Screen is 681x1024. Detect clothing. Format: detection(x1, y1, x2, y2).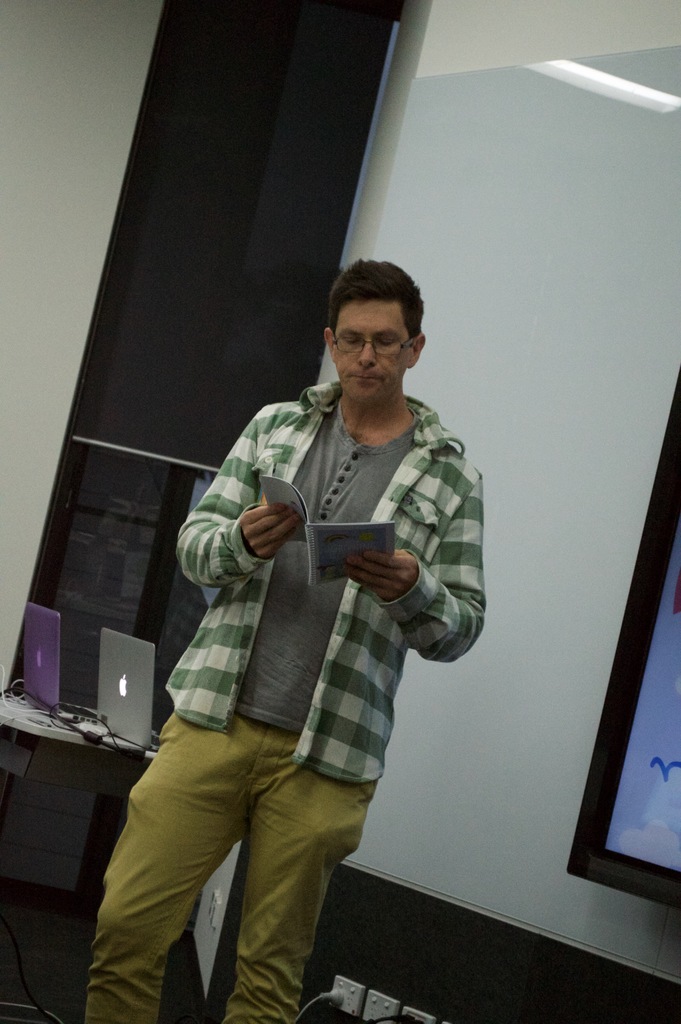
detection(92, 370, 488, 1023).
